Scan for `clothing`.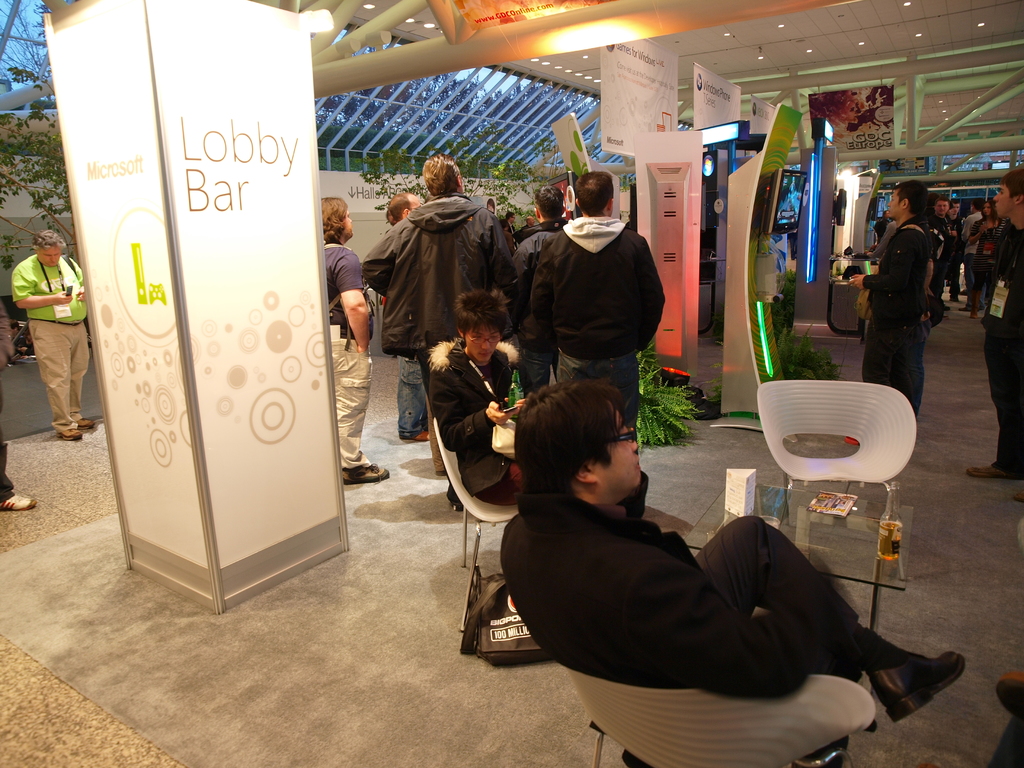
Scan result: [x1=428, y1=339, x2=529, y2=504].
